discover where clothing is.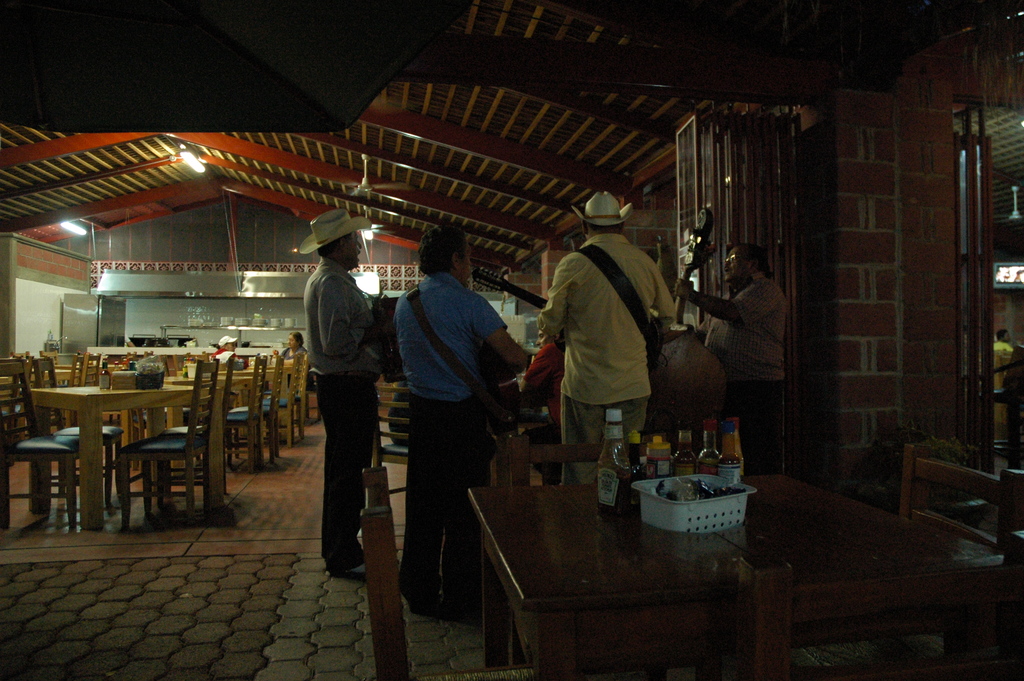
Discovered at (533,209,685,470).
